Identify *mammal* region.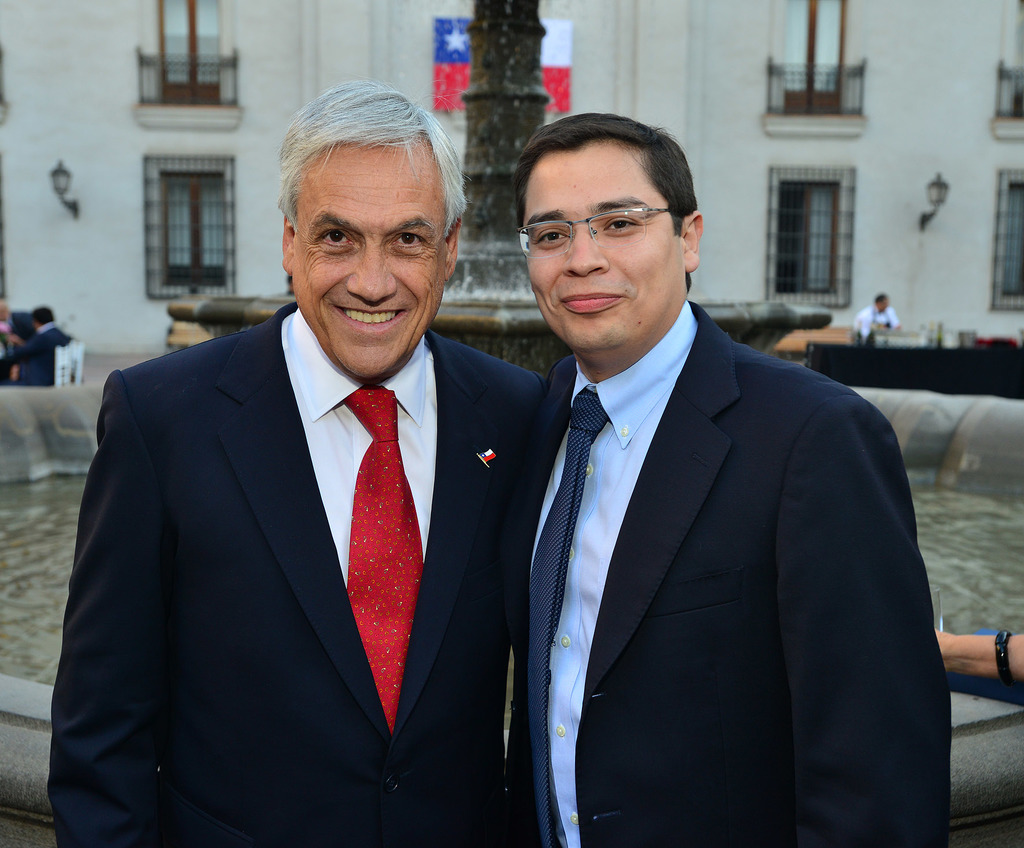
Region: crop(0, 300, 67, 390).
